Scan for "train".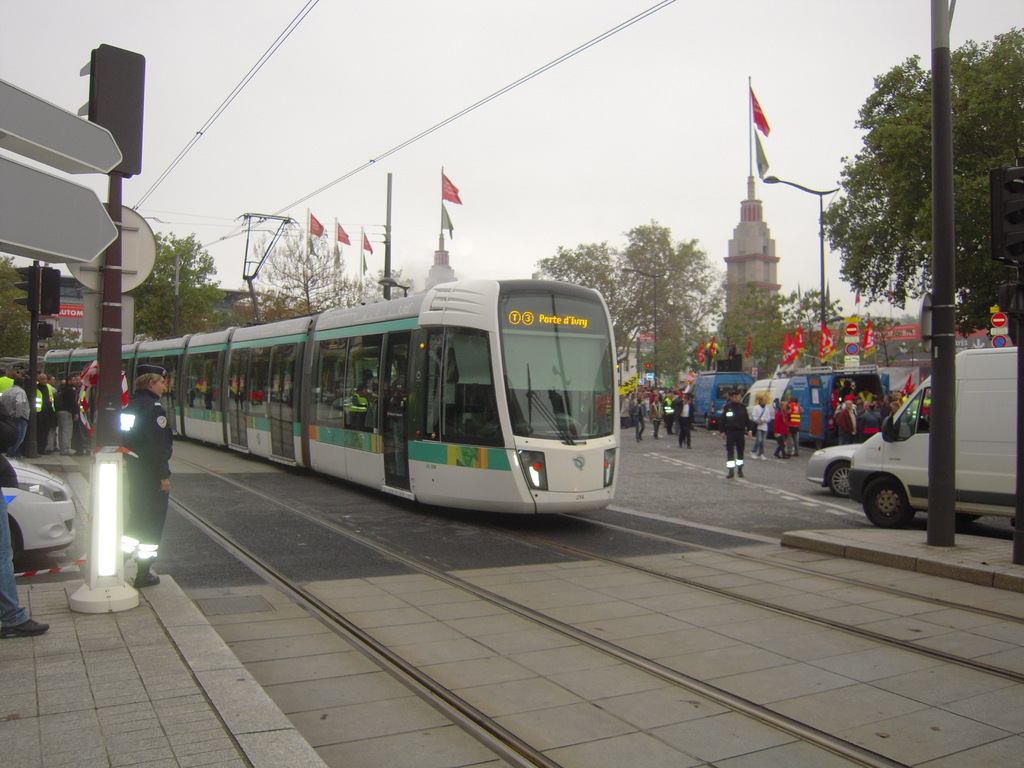
Scan result: locate(38, 204, 625, 528).
